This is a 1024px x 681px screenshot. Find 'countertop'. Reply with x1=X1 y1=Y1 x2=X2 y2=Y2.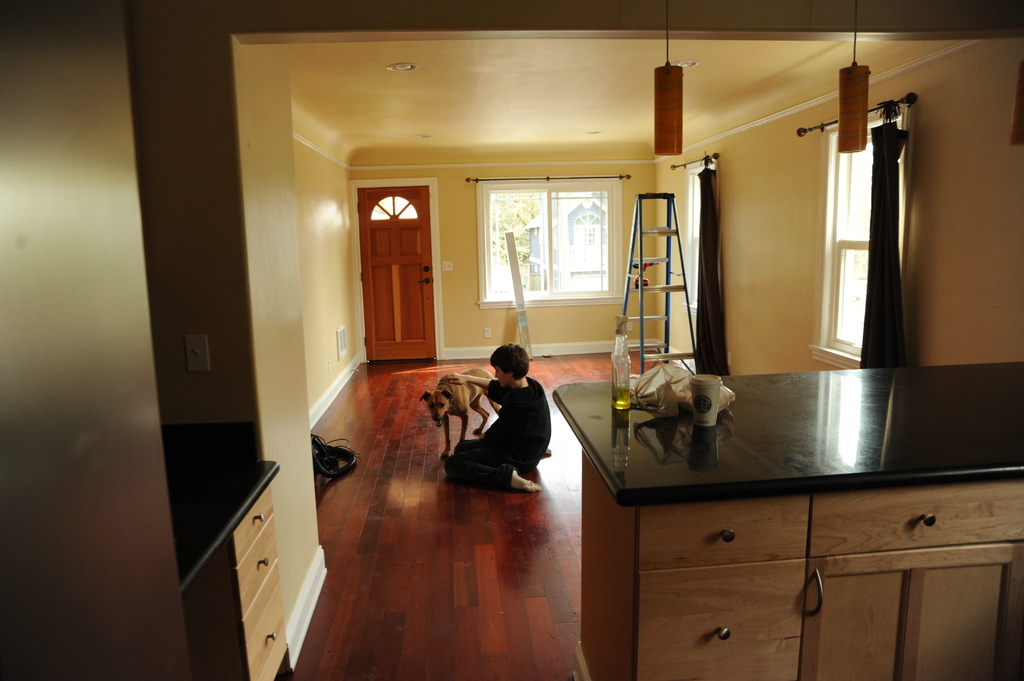
x1=162 y1=421 x2=278 y2=600.
